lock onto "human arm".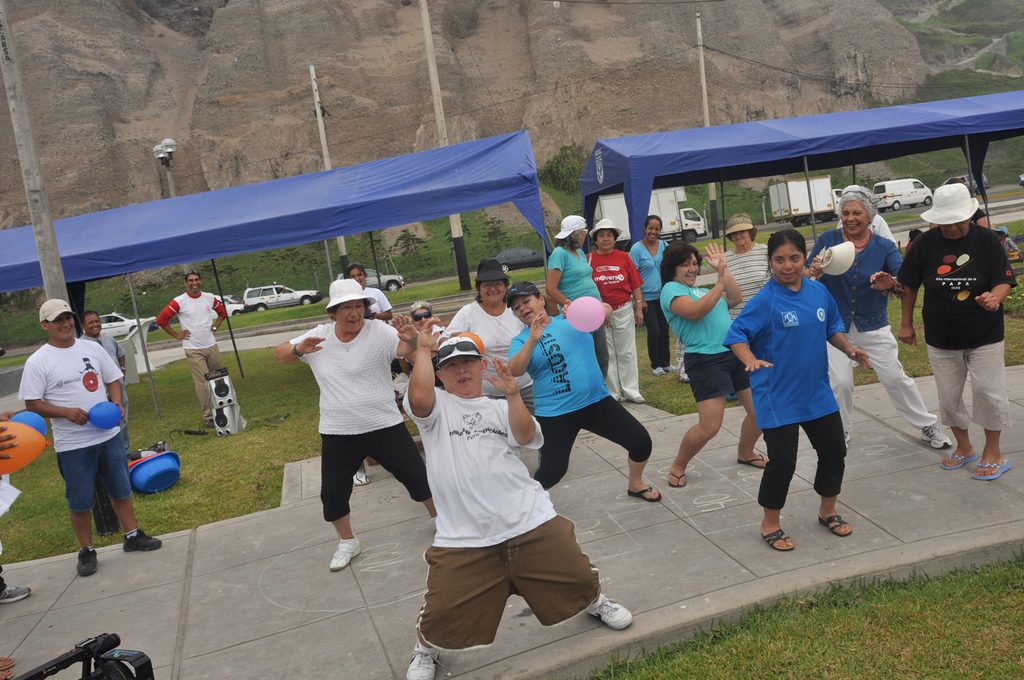
Locked: (701, 241, 746, 312).
